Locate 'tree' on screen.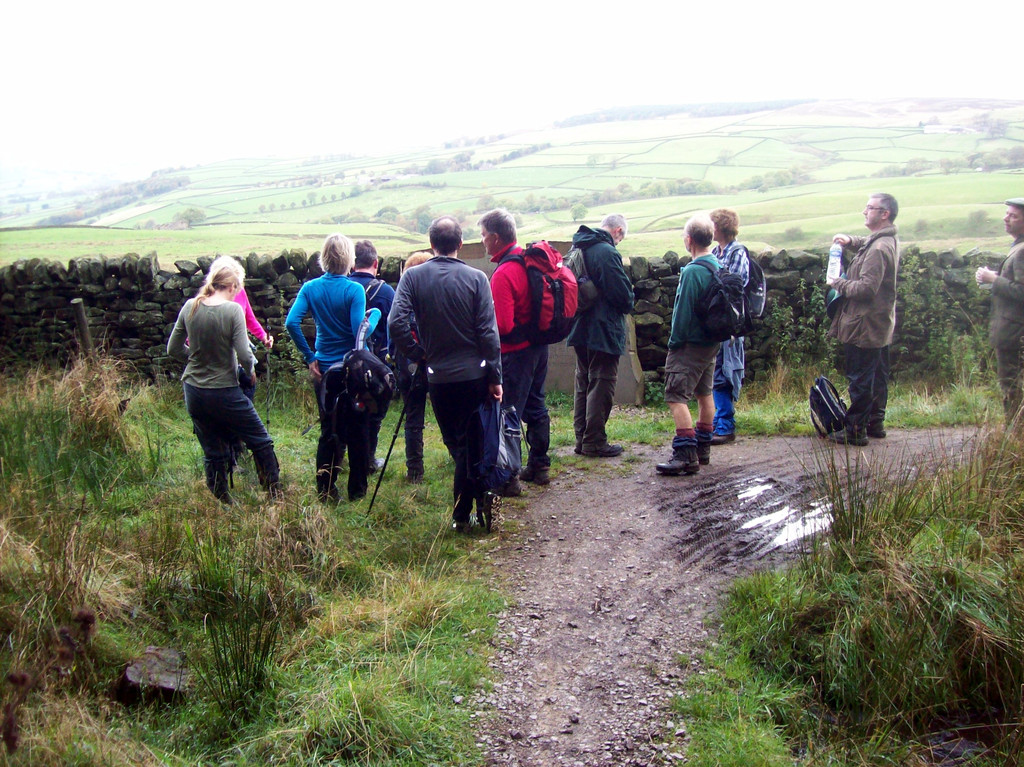
On screen at crop(318, 194, 329, 205).
